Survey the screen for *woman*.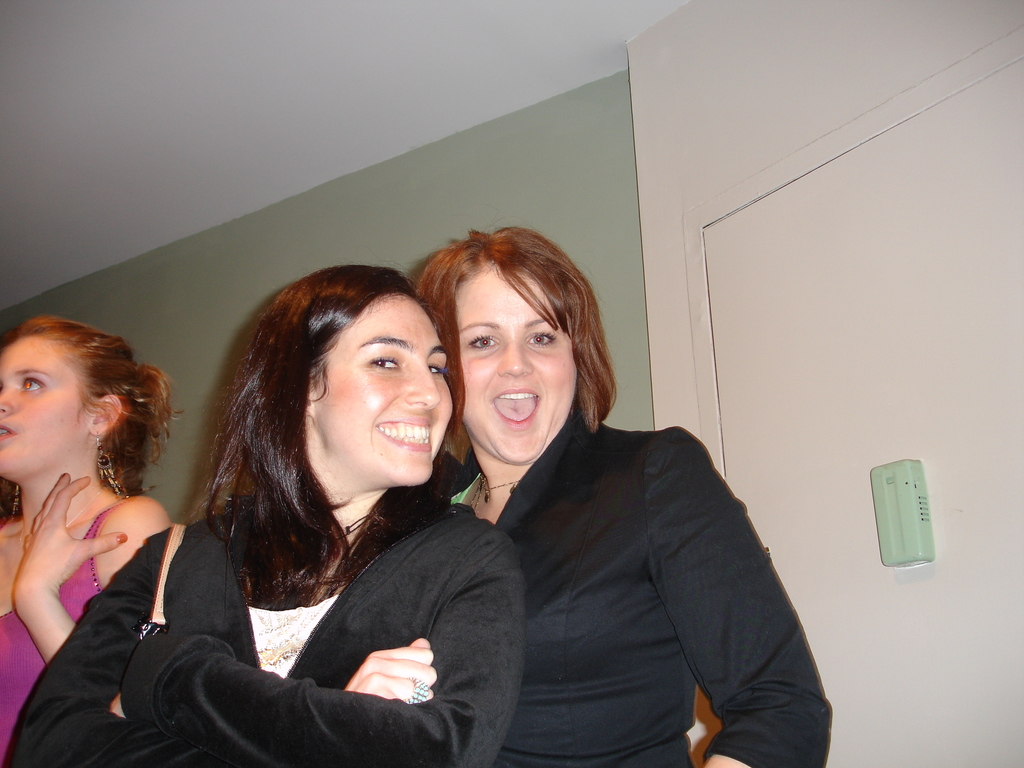
Survey found: (0,317,176,763).
